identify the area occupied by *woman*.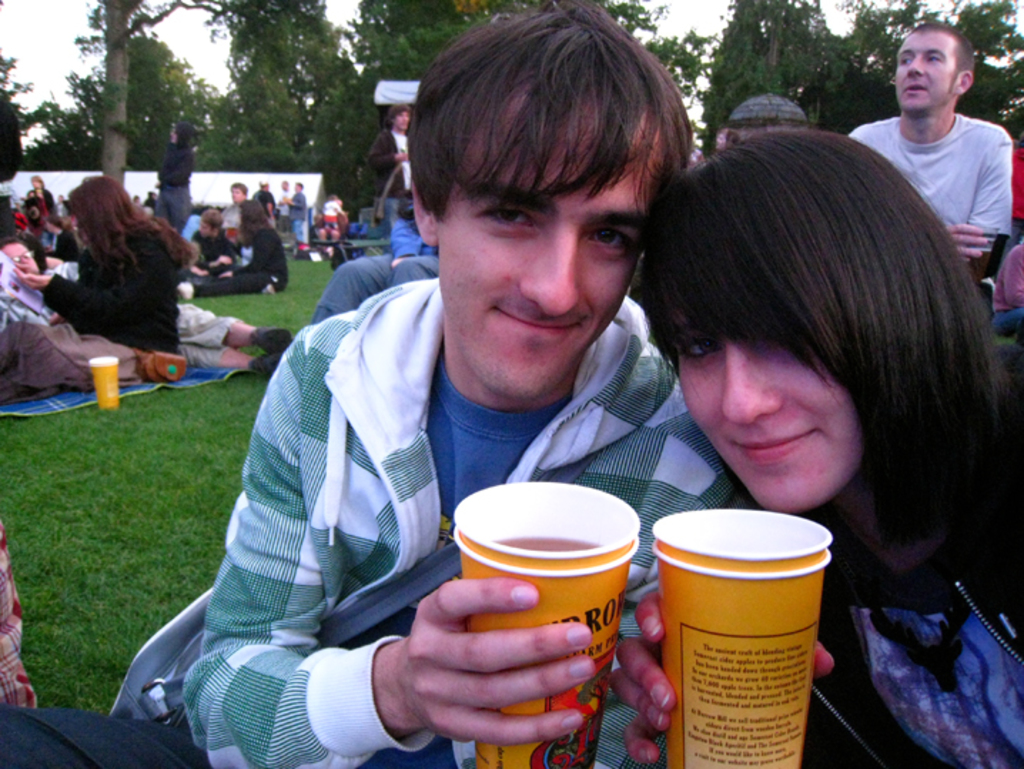
Area: rect(610, 126, 1023, 768).
